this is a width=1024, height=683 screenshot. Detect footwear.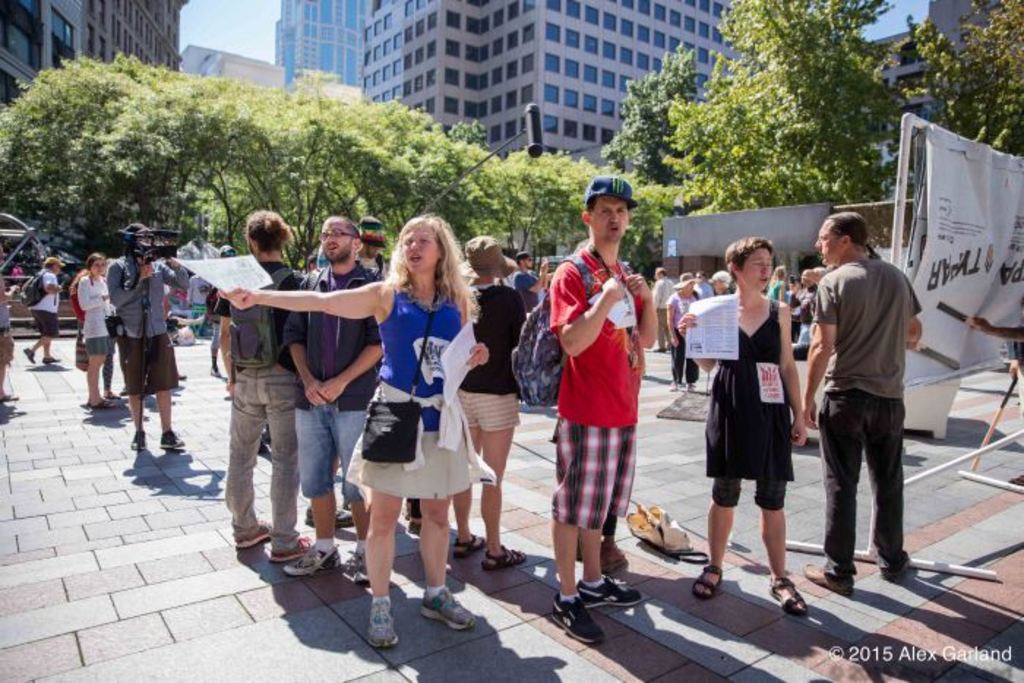
select_region(348, 589, 407, 661).
